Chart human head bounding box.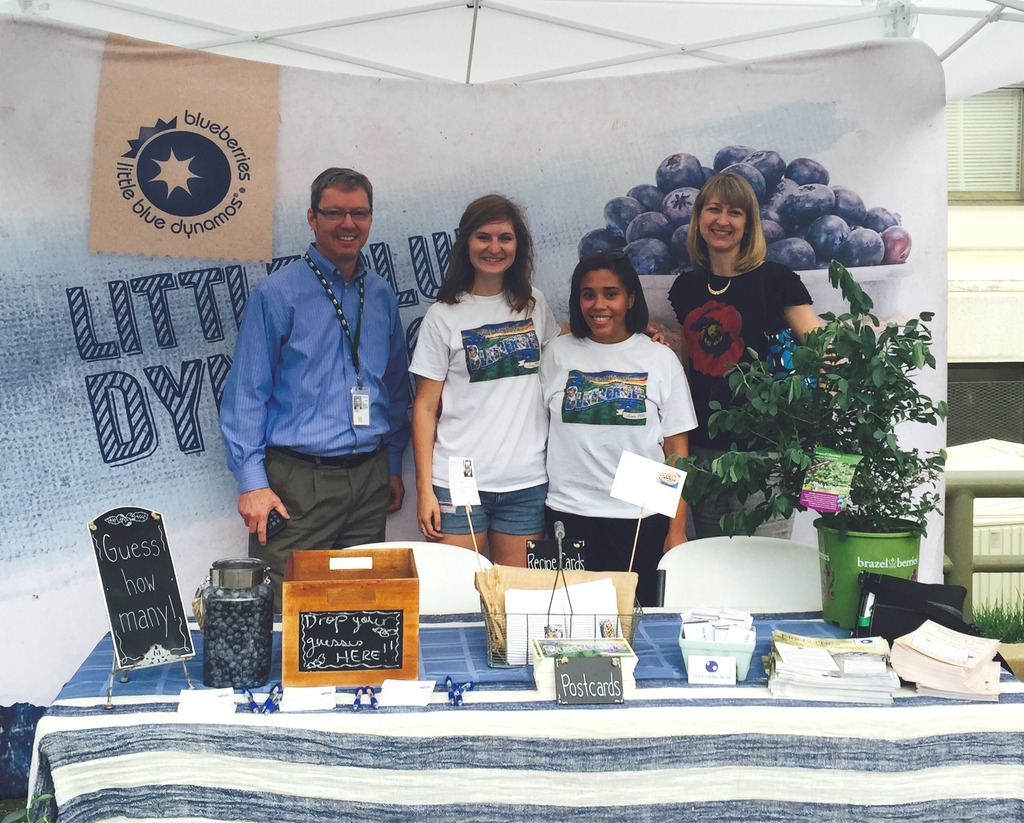
Charted: select_region(305, 167, 376, 259).
